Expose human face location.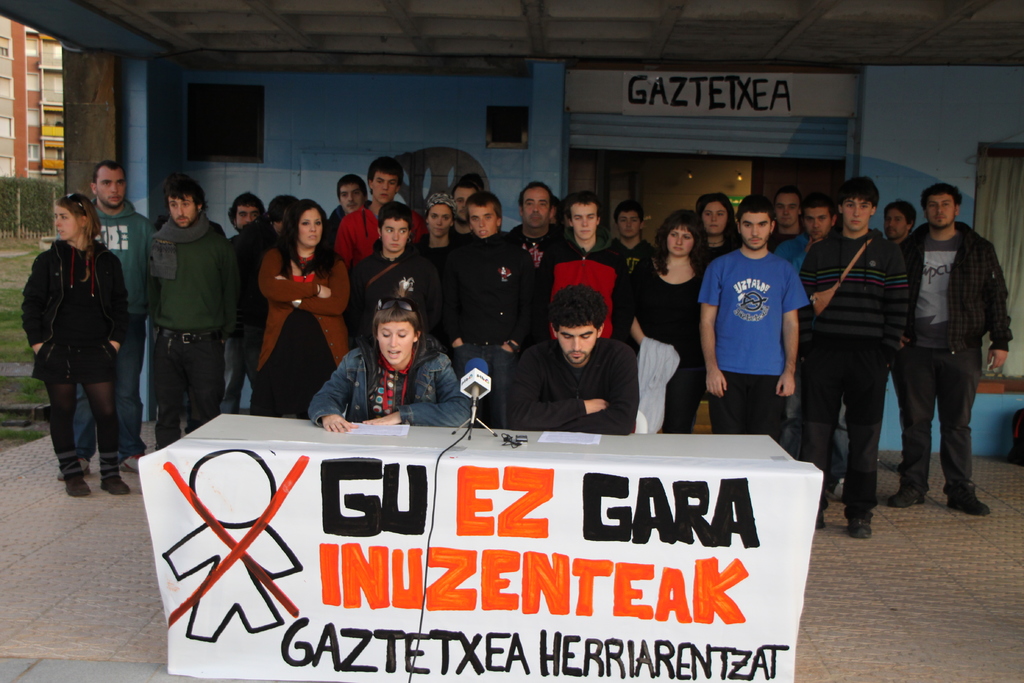
Exposed at x1=807 y1=206 x2=830 y2=235.
